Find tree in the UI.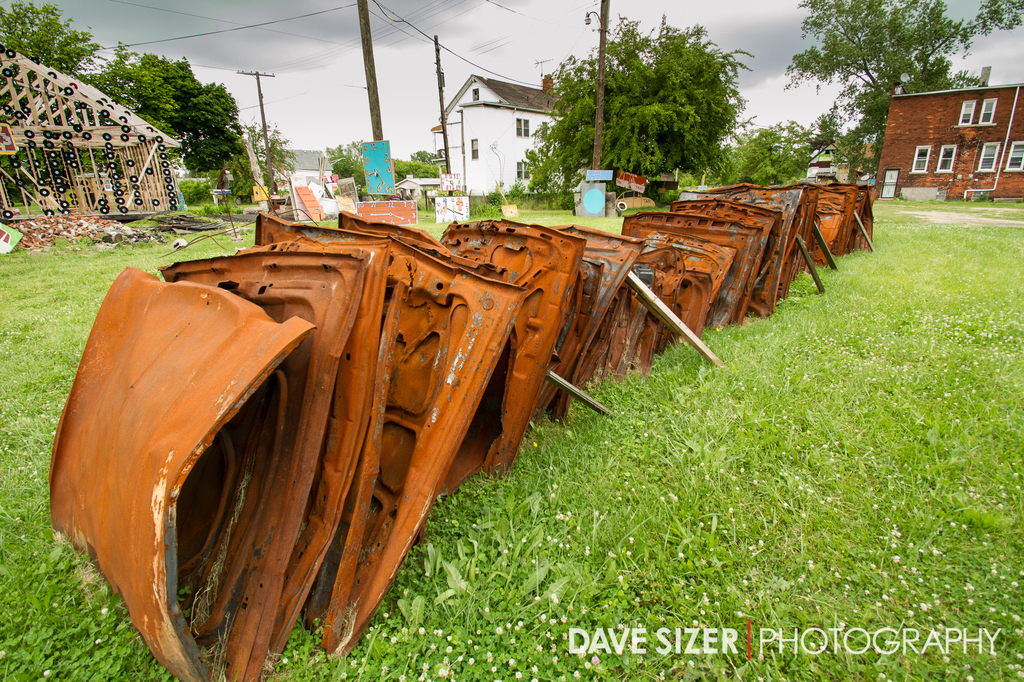
UI element at rect(13, 0, 262, 193).
